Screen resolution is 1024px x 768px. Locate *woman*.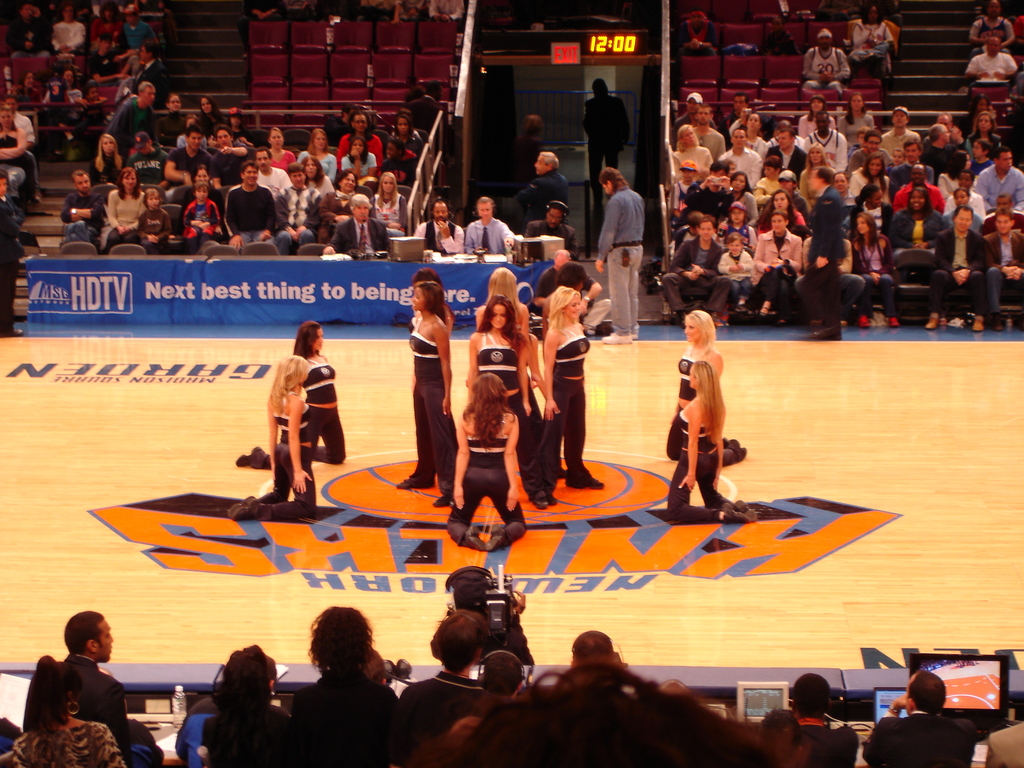
(x1=728, y1=170, x2=758, y2=224).
